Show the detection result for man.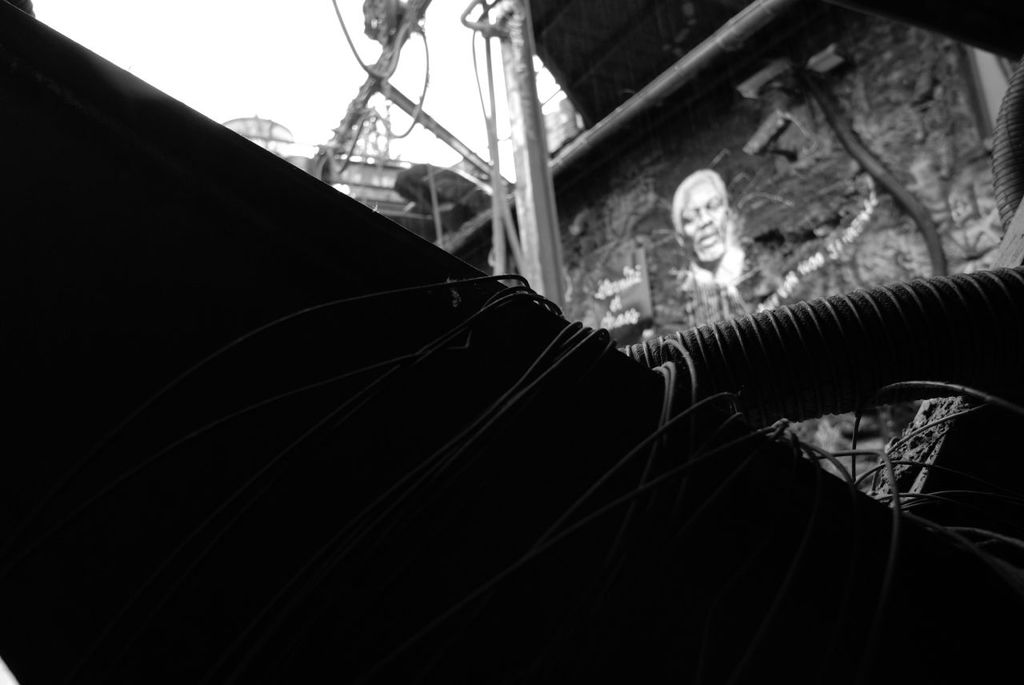
left=650, top=163, right=774, bottom=310.
